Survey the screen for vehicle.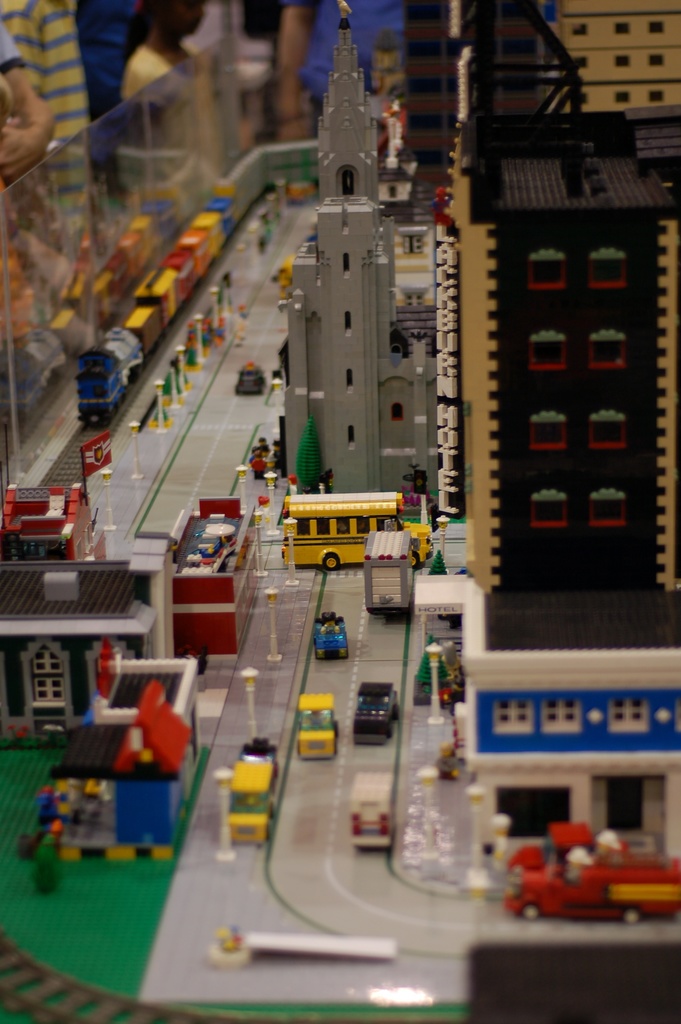
Survey found: [left=226, top=765, right=280, bottom=842].
